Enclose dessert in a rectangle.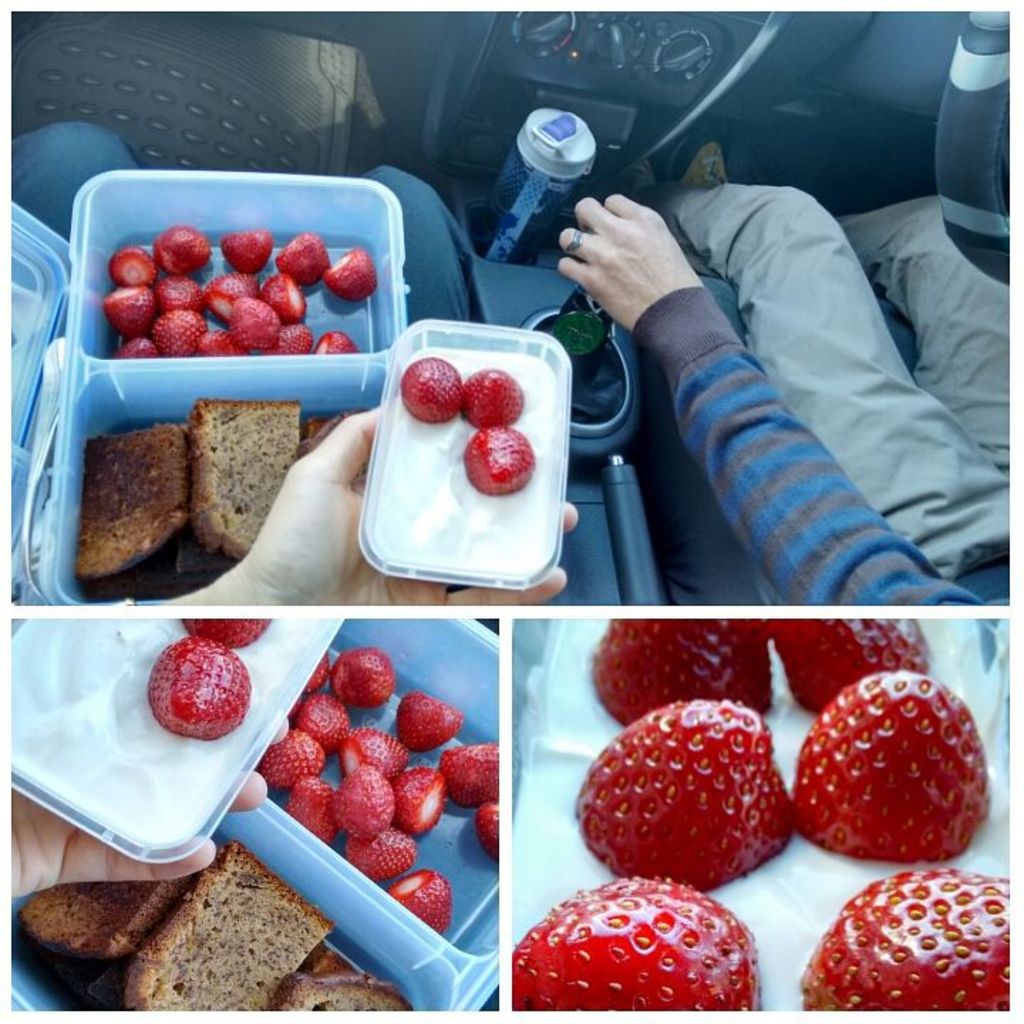
locate(158, 223, 205, 277).
